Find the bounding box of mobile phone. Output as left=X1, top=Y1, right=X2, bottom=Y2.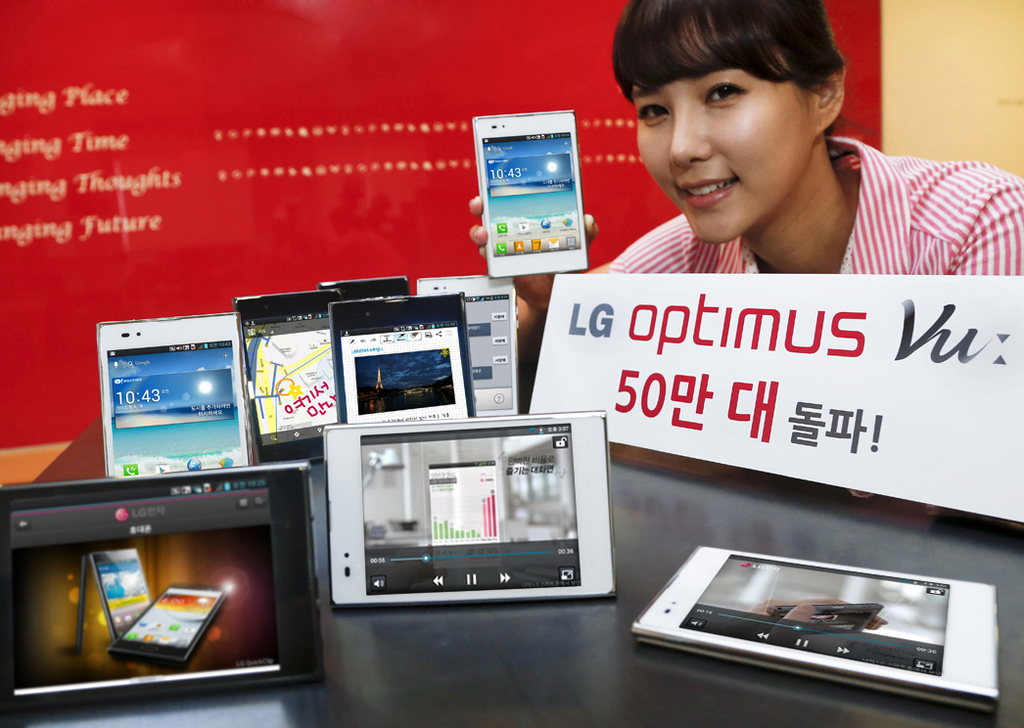
left=315, top=276, right=408, bottom=294.
